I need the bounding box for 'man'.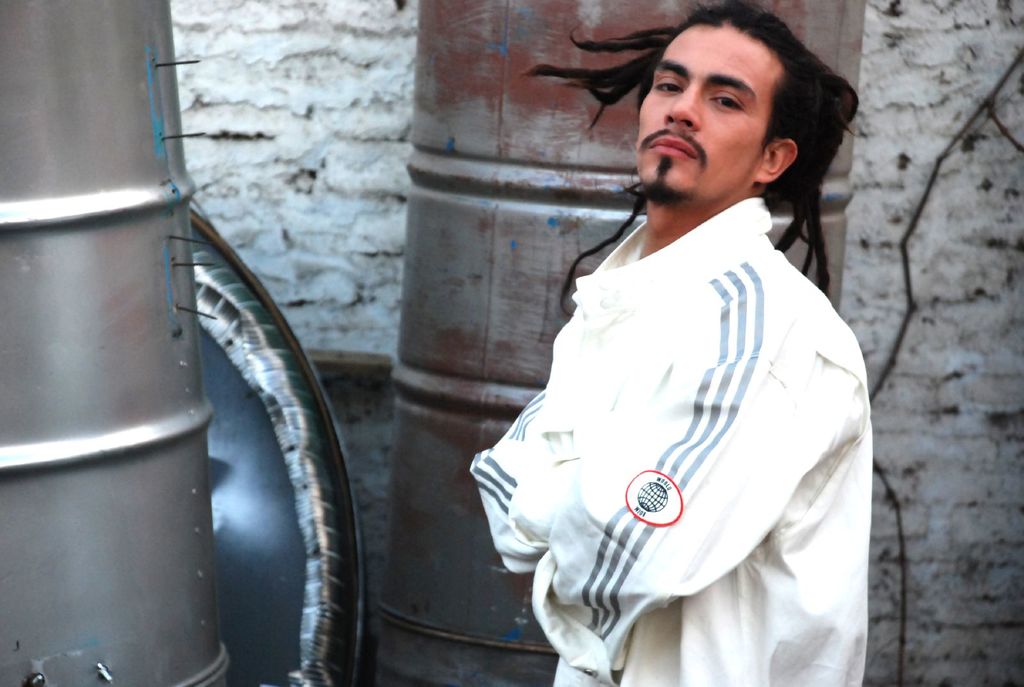
Here it is: bbox=(452, 7, 881, 661).
